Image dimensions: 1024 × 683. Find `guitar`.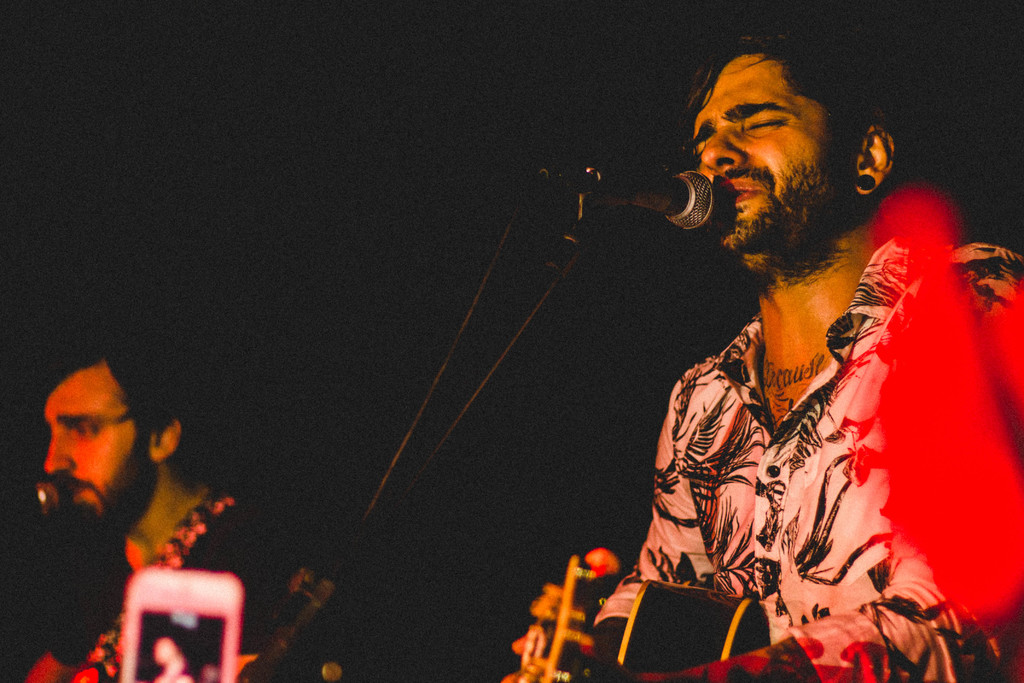
500 545 768 682.
